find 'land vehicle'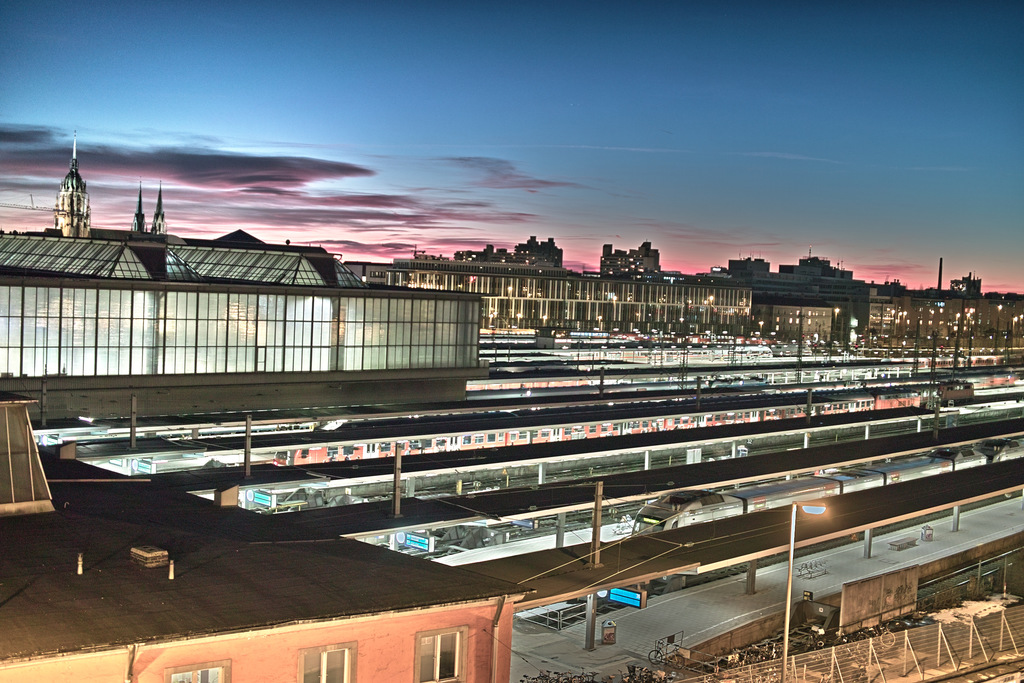
x1=271, y1=390, x2=922, y2=465
